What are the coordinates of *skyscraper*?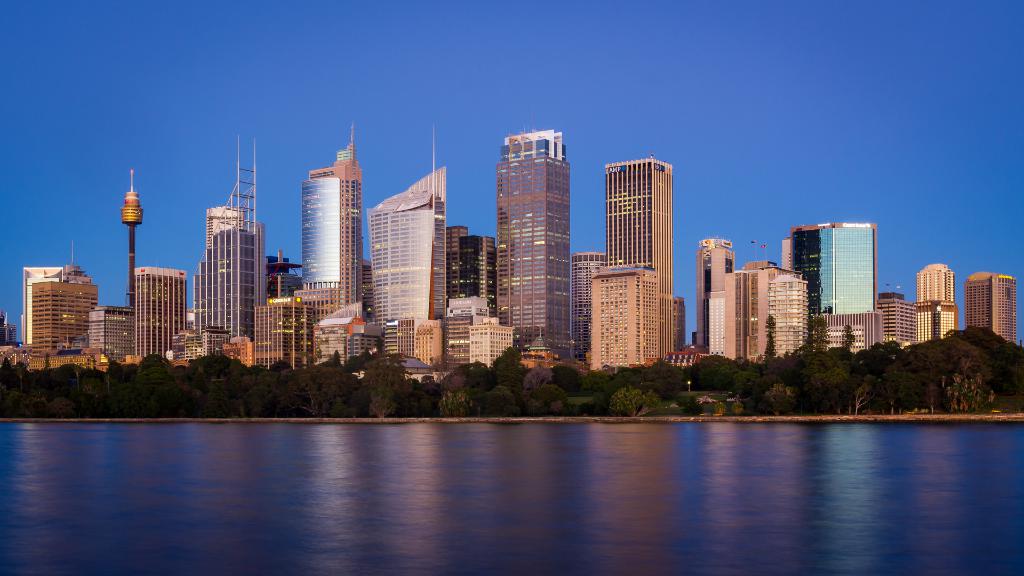
<bbox>964, 271, 1021, 353</bbox>.
